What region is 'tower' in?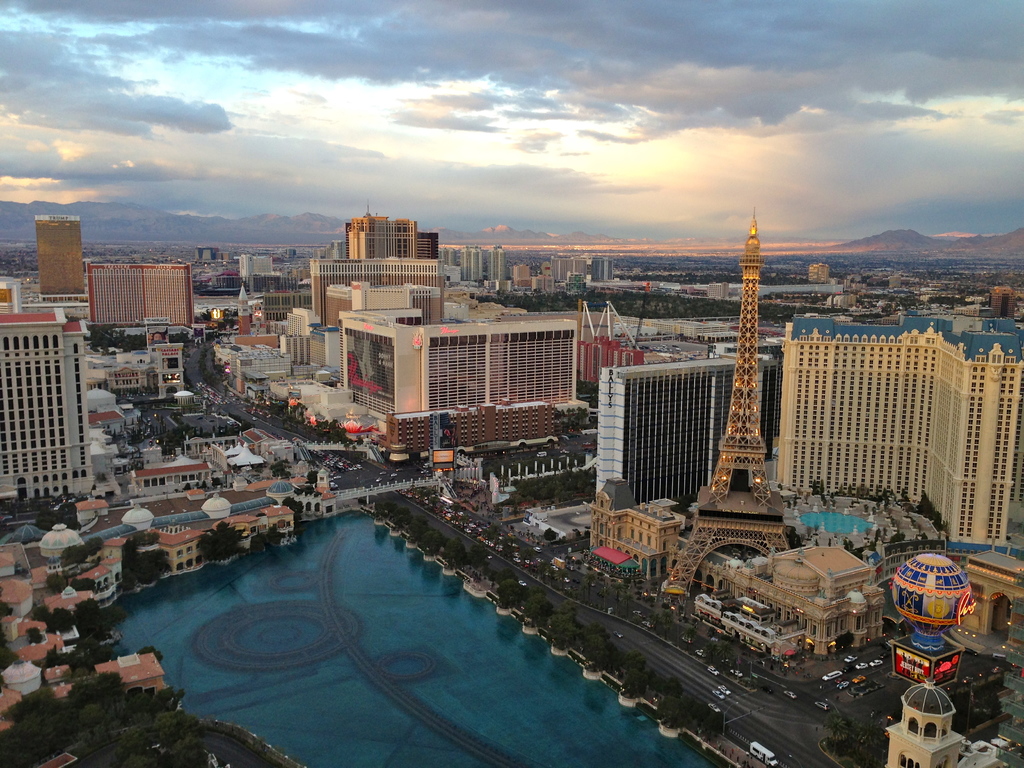
left=742, top=541, right=877, bottom=653.
